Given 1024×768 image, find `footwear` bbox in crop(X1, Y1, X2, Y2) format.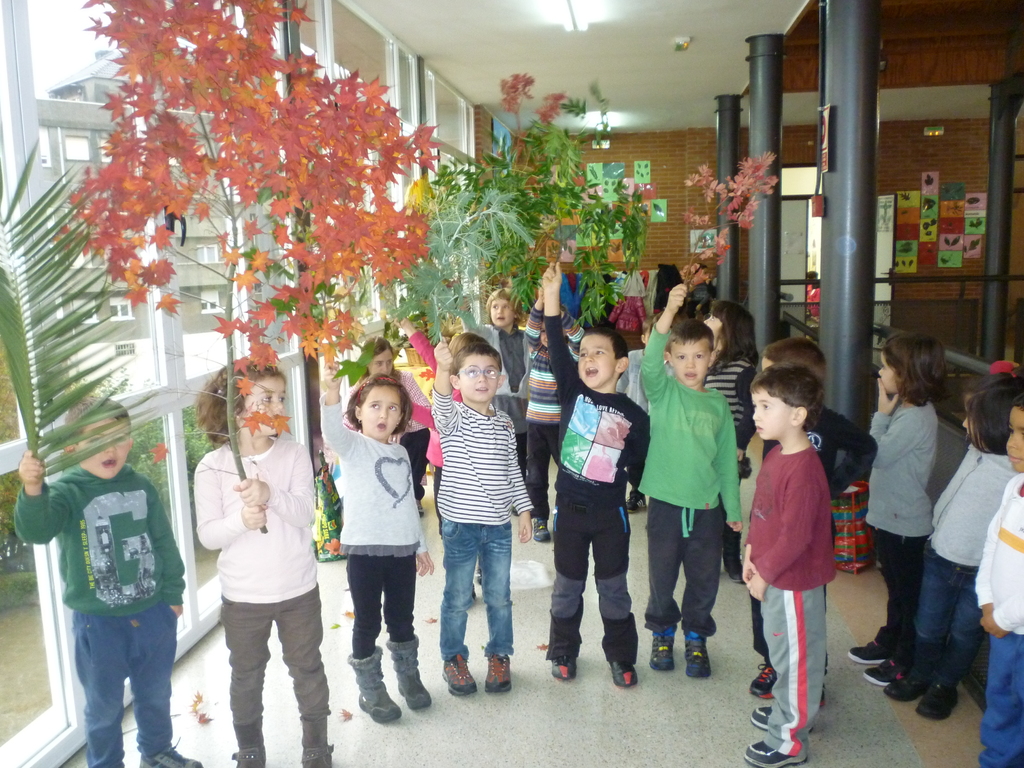
crop(741, 738, 806, 767).
